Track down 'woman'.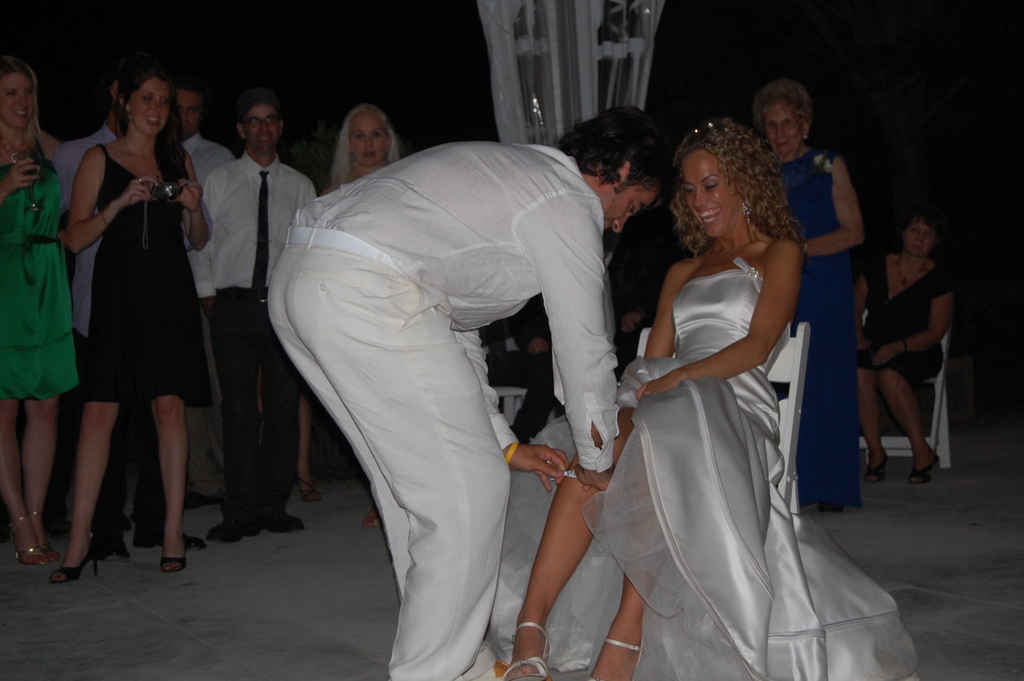
Tracked to select_region(489, 120, 924, 680).
